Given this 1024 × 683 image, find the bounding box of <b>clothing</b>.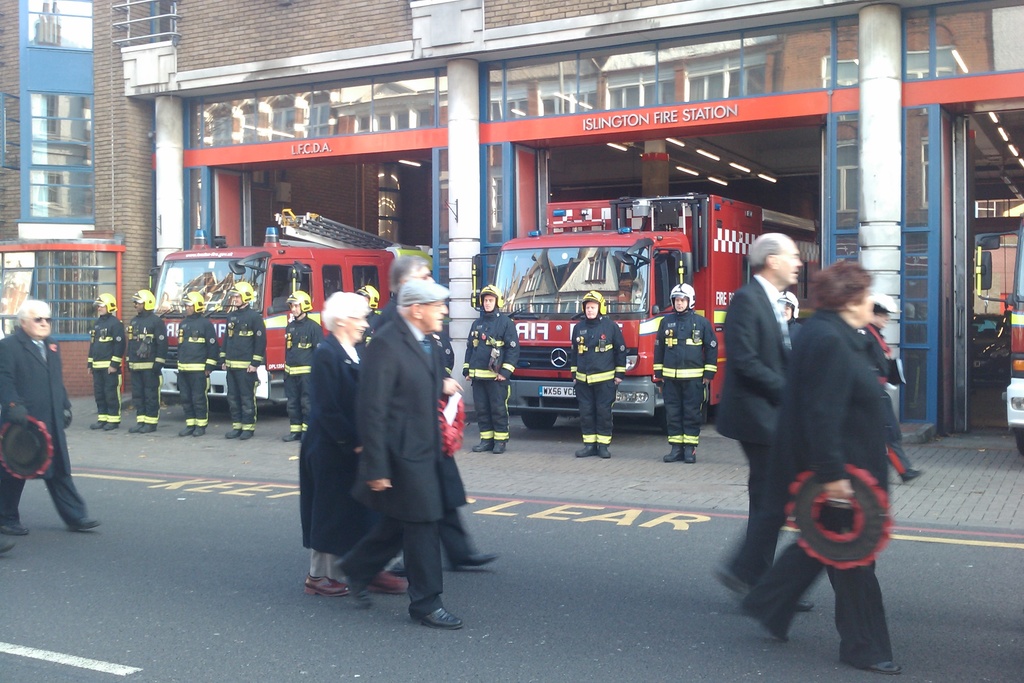
left=0, top=327, right=84, bottom=527.
